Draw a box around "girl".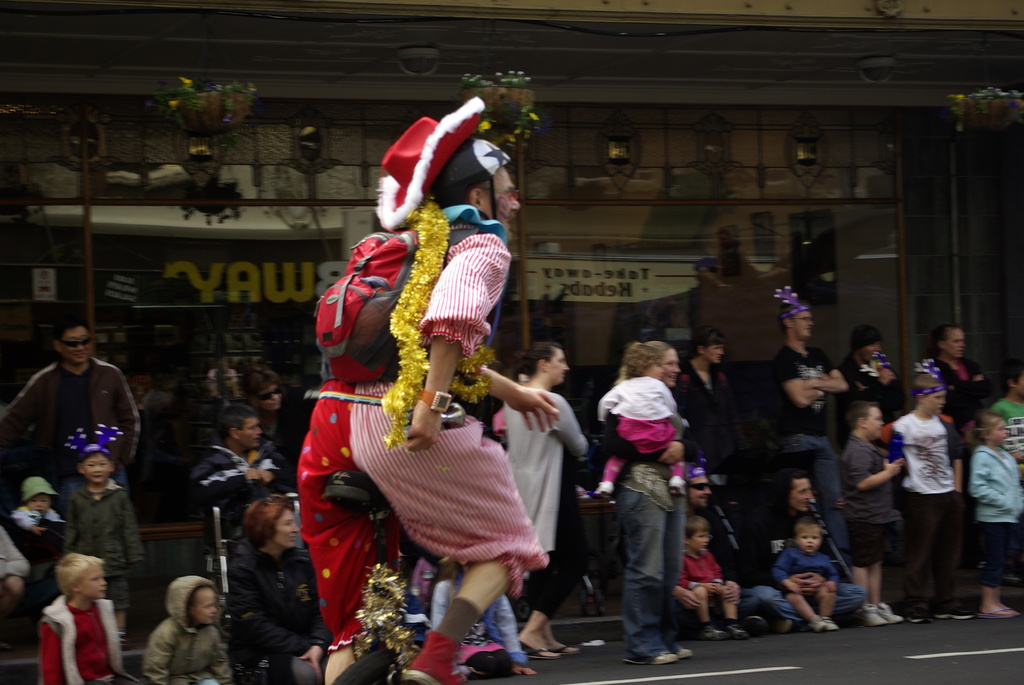
{"x1": 967, "y1": 406, "x2": 1023, "y2": 622}.
